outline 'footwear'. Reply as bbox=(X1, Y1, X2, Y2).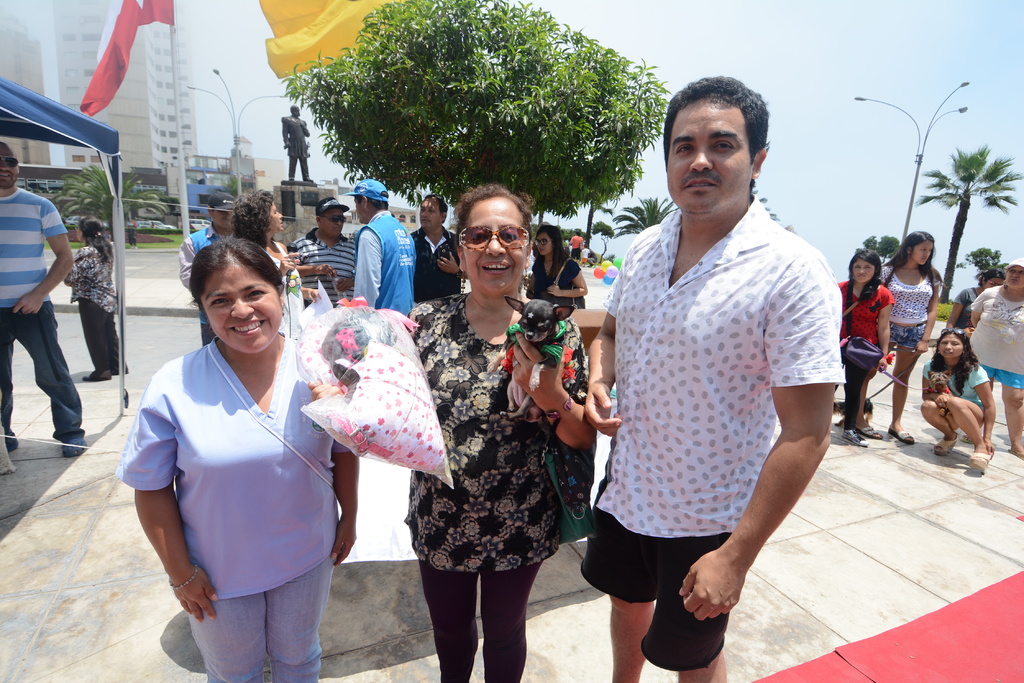
bbox=(59, 437, 86, 460).
